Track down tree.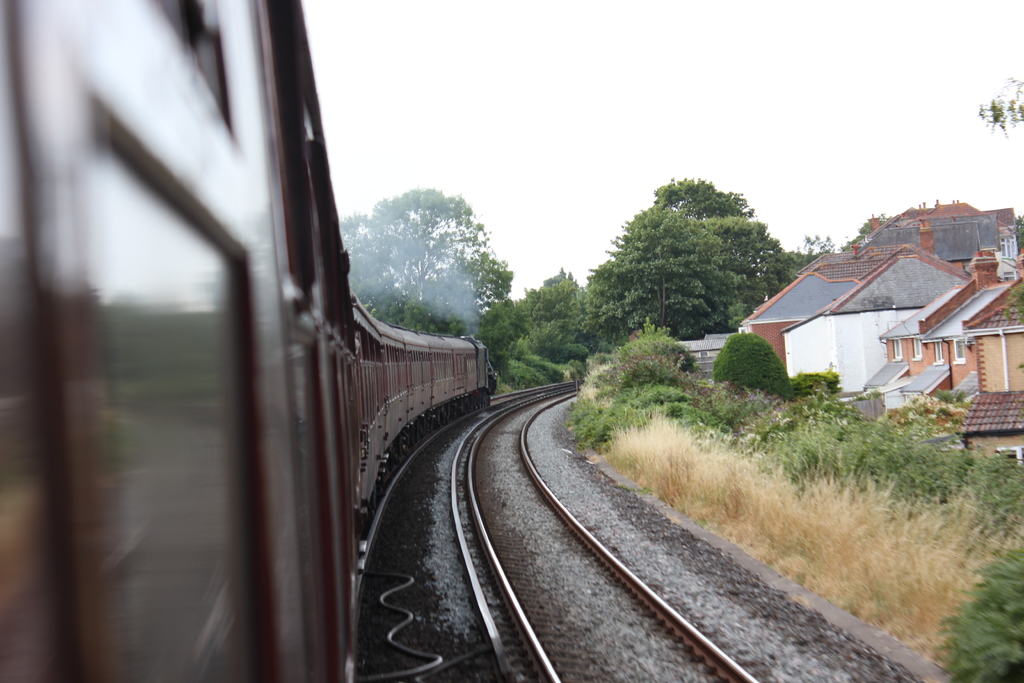
Tracked to select_region(585, 324, 721, 434).
